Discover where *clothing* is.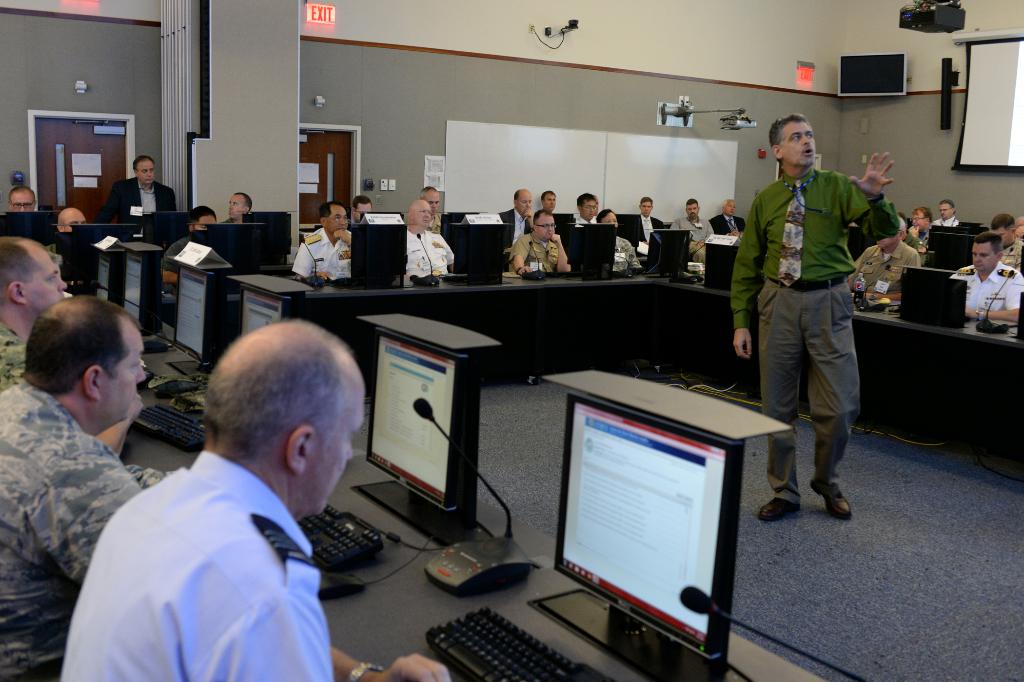
Discovered at region(405, 236, 454, 276).
